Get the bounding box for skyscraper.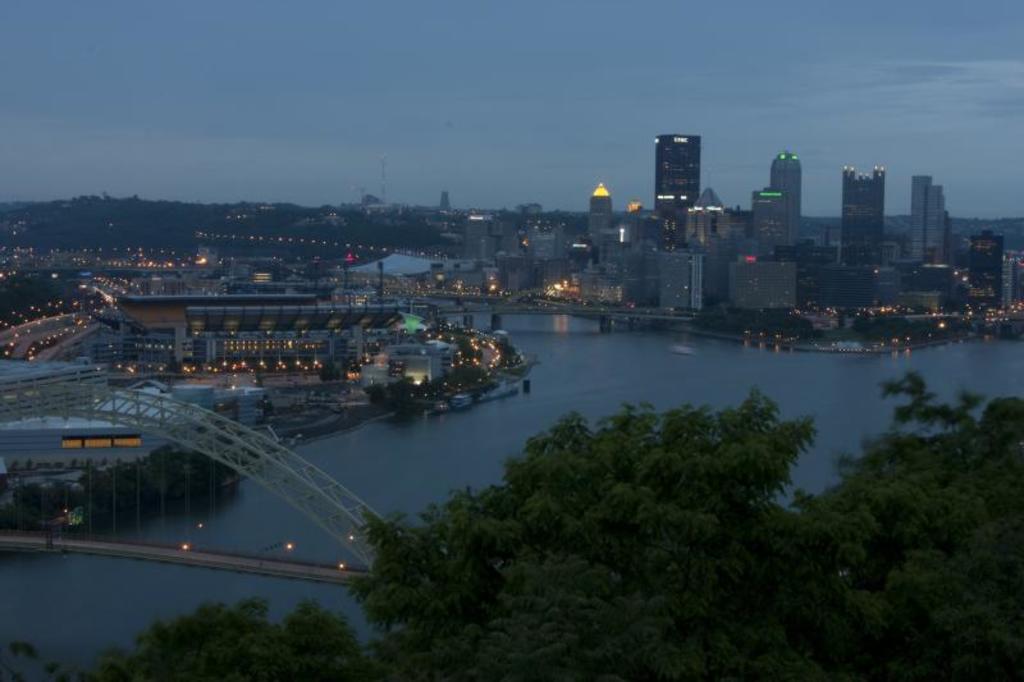
<box>910,175,948,258</box>.
